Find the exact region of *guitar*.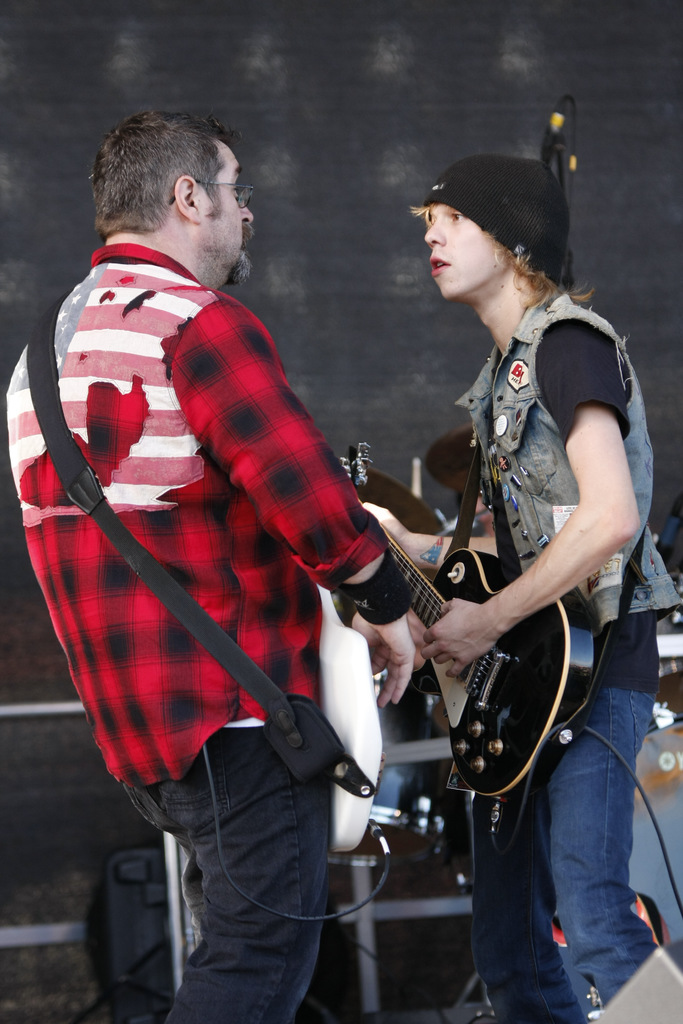
Exact region: 330 433 602 823.
